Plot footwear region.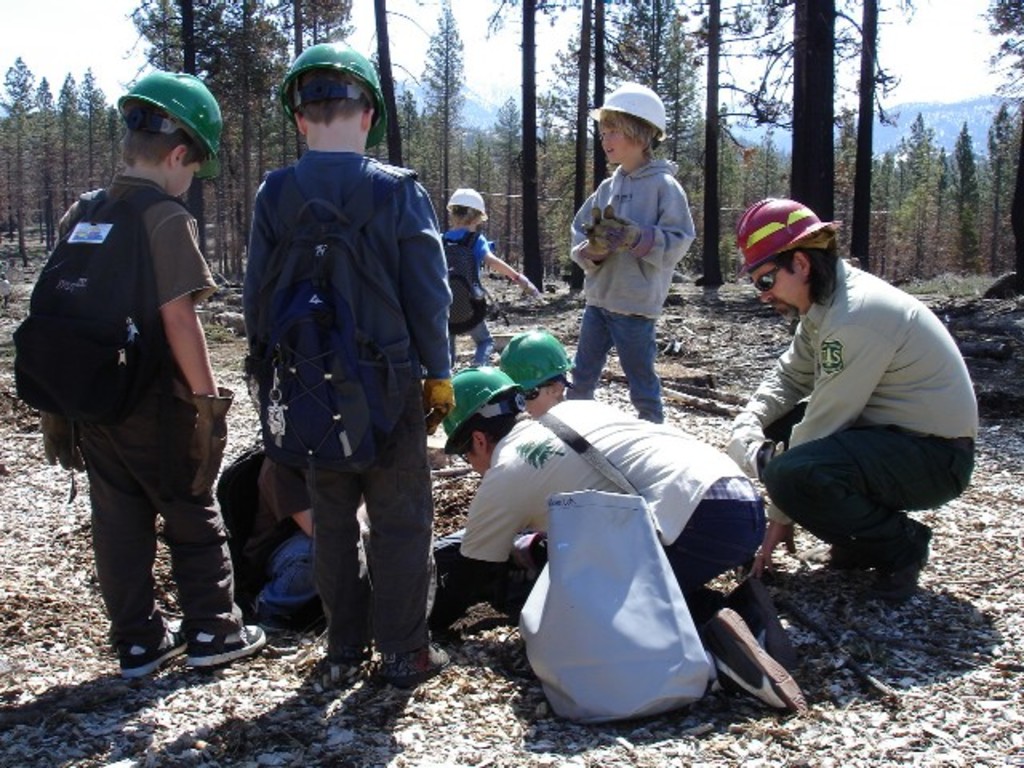
Plotted at 109,602,238,677.
